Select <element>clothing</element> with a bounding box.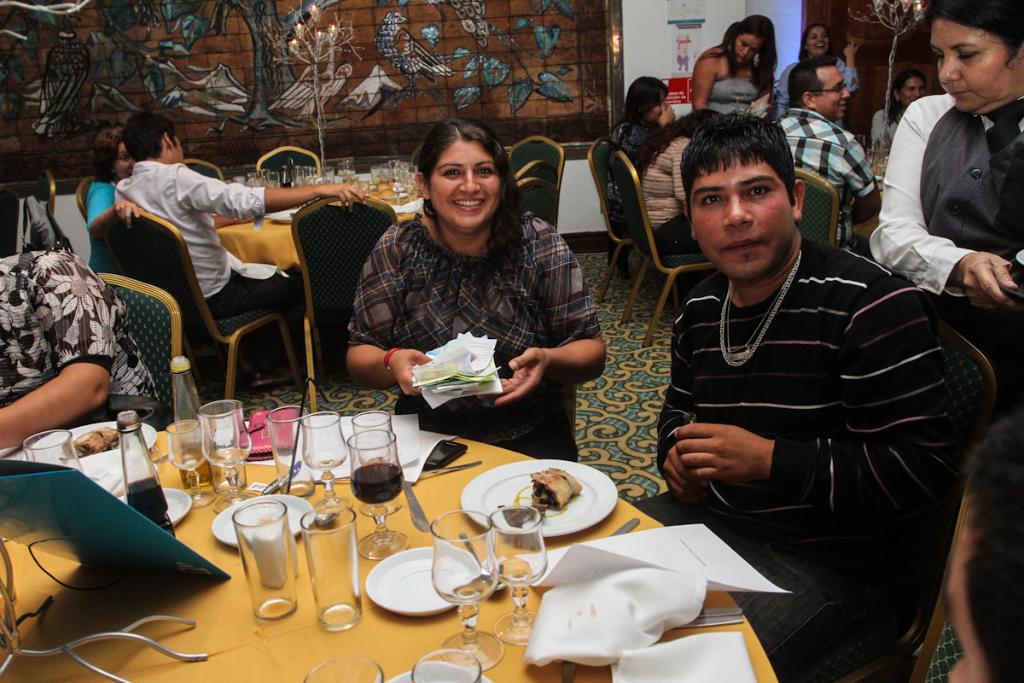
(655, 131, 707, 258).
